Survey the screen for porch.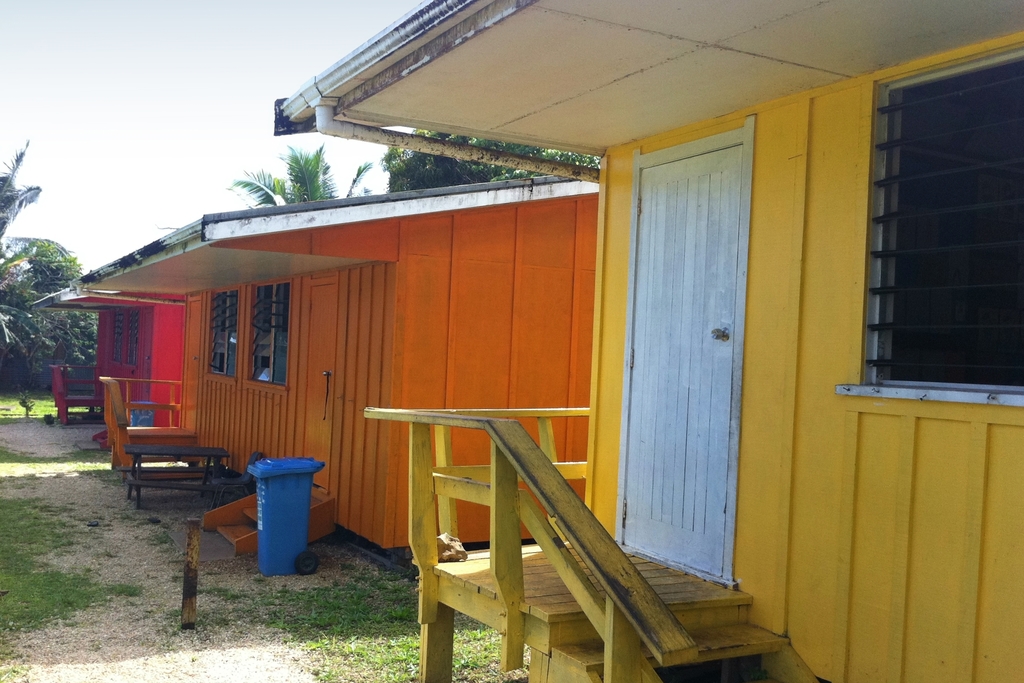
Survey found: 97, 368, 218, 473.
